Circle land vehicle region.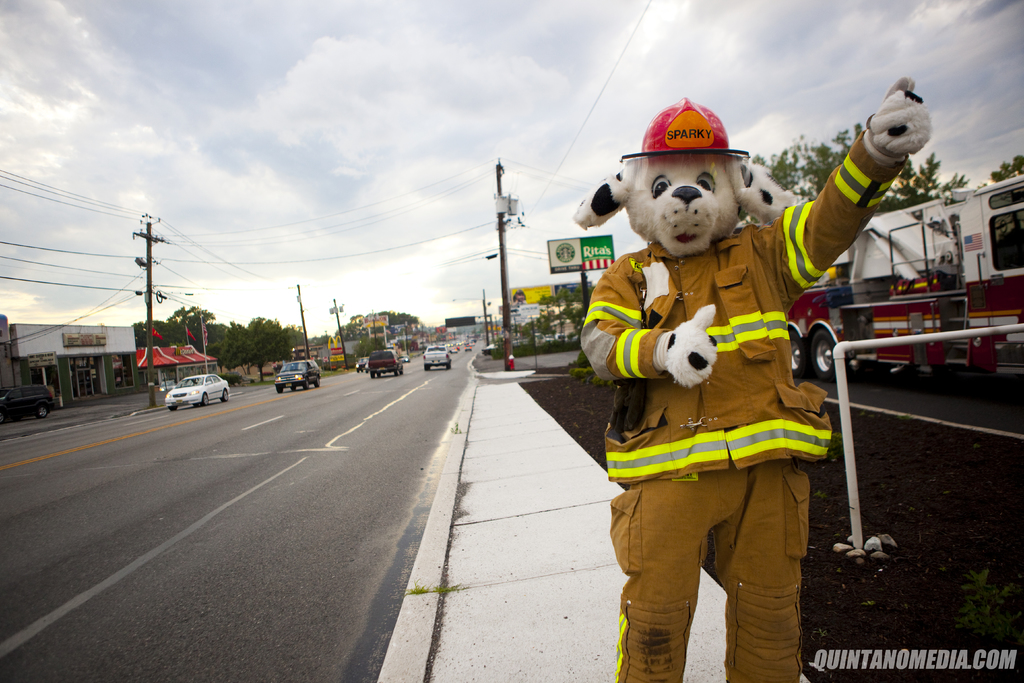
Region: locate(789, 179, 1023, 369).
